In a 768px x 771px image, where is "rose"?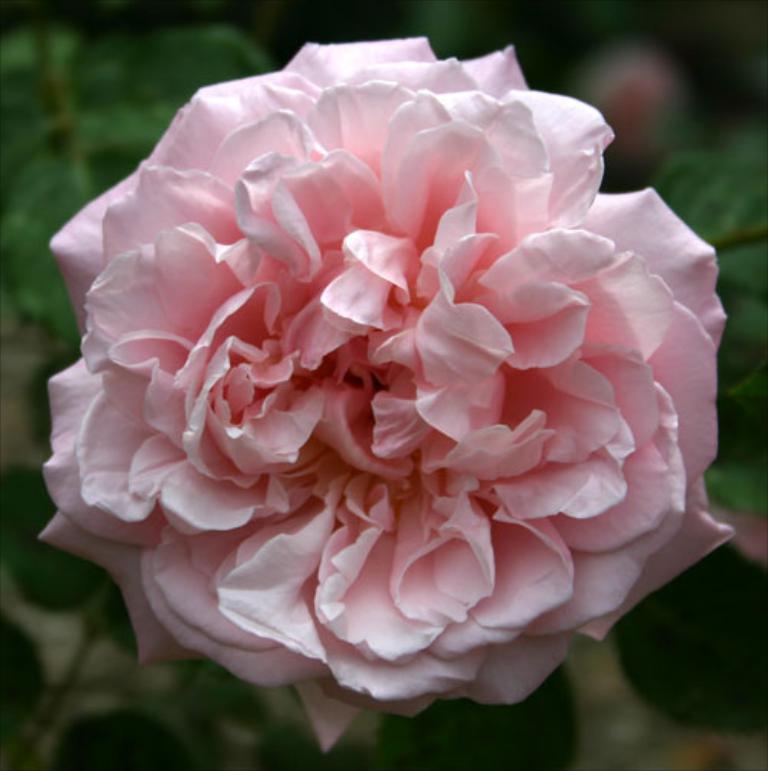
x1=34 y1=32 x2=742 y2=762.
